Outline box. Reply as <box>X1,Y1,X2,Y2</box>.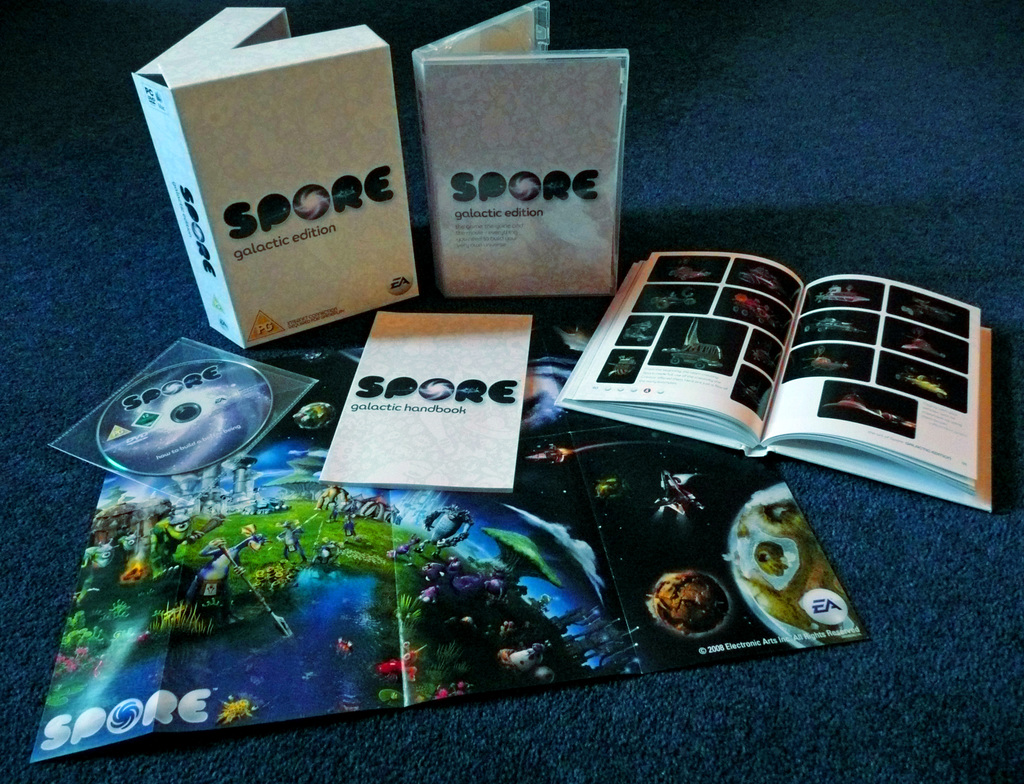
<box>132,2,421,351</box>.
